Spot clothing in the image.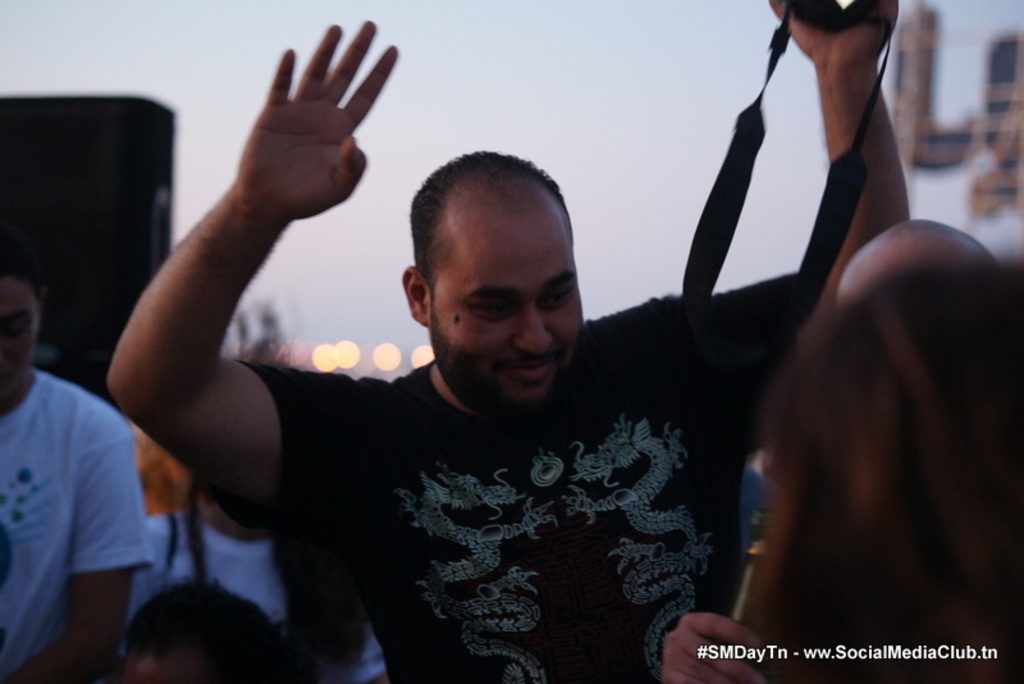
clothing found at bbox=(0, 368, 154, 683).
